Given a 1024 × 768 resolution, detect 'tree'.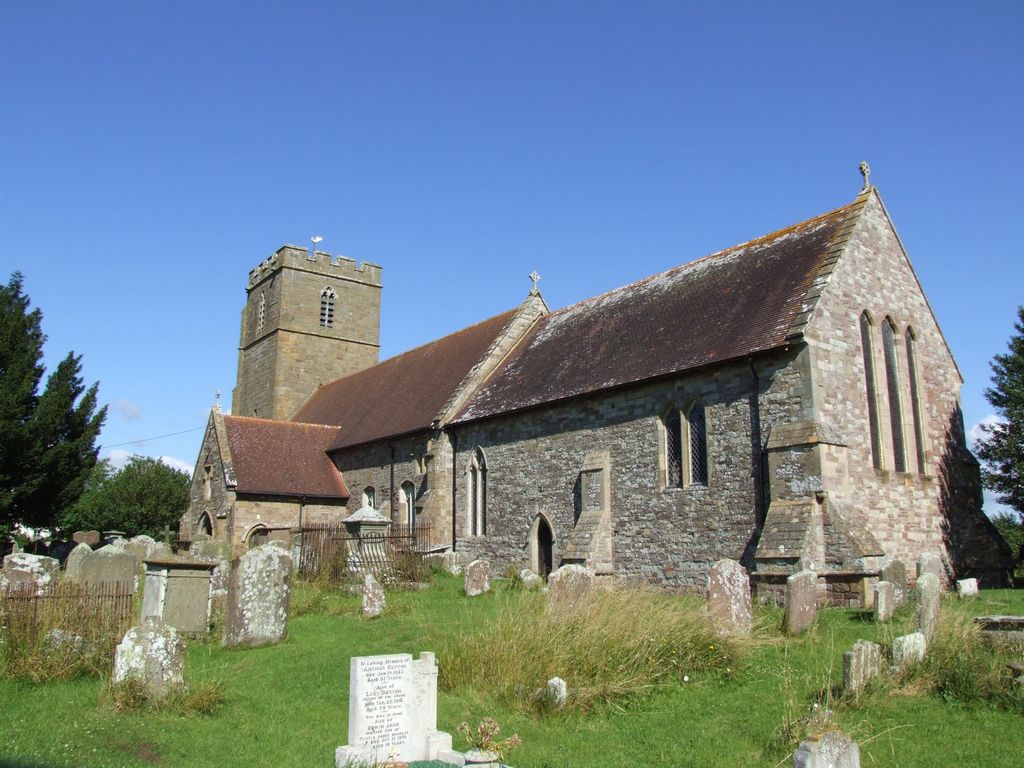
rect(965, 305, 1023, 522).
